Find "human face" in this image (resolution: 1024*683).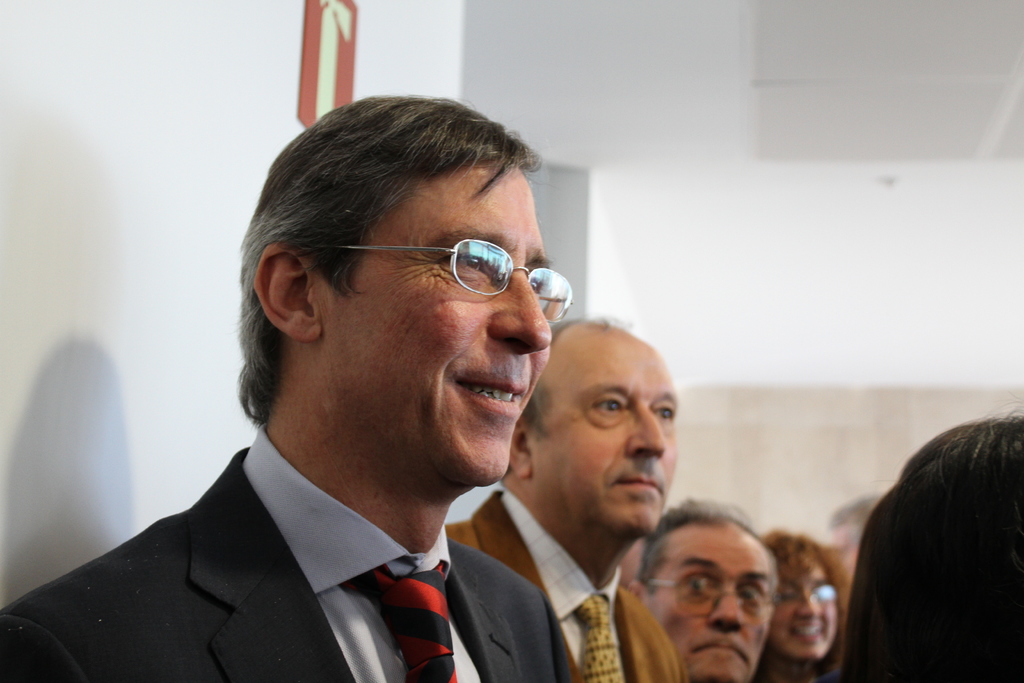
<box>770,563,837,661</box>.
